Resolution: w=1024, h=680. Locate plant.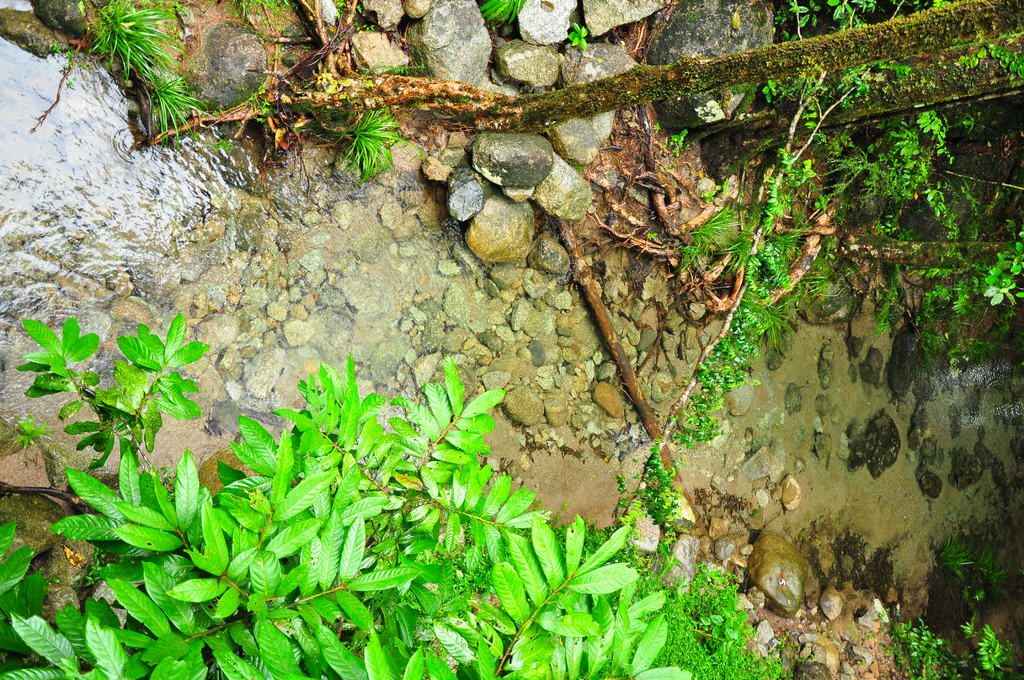
(left=100, top=0, right=199, bottom=79).
